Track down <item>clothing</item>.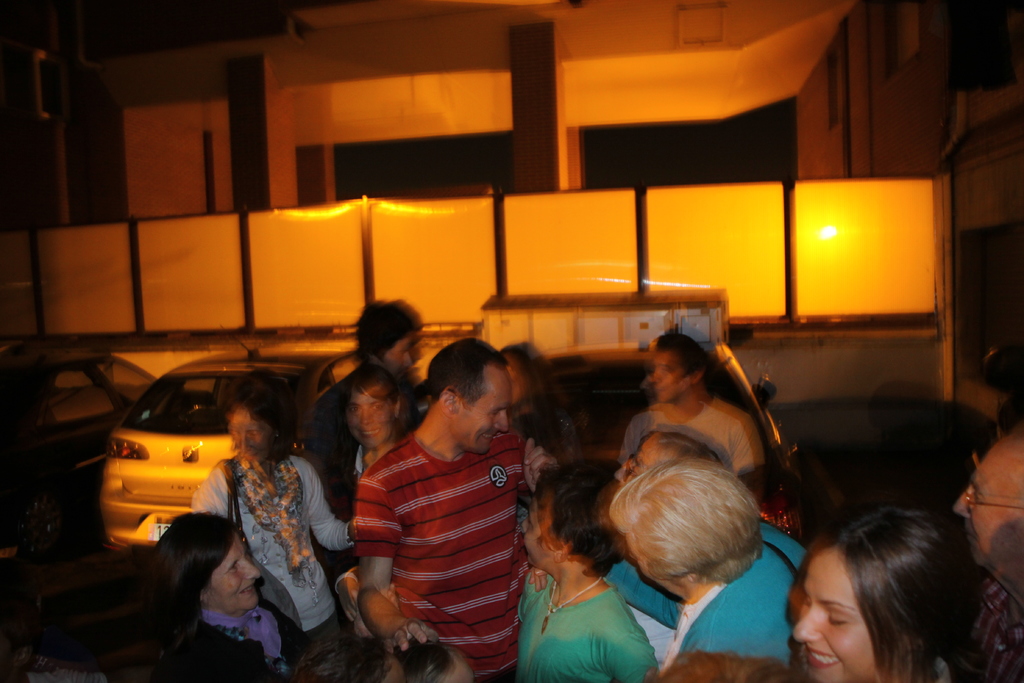
Tracked to bbox=[504, 570, 658, 682].
